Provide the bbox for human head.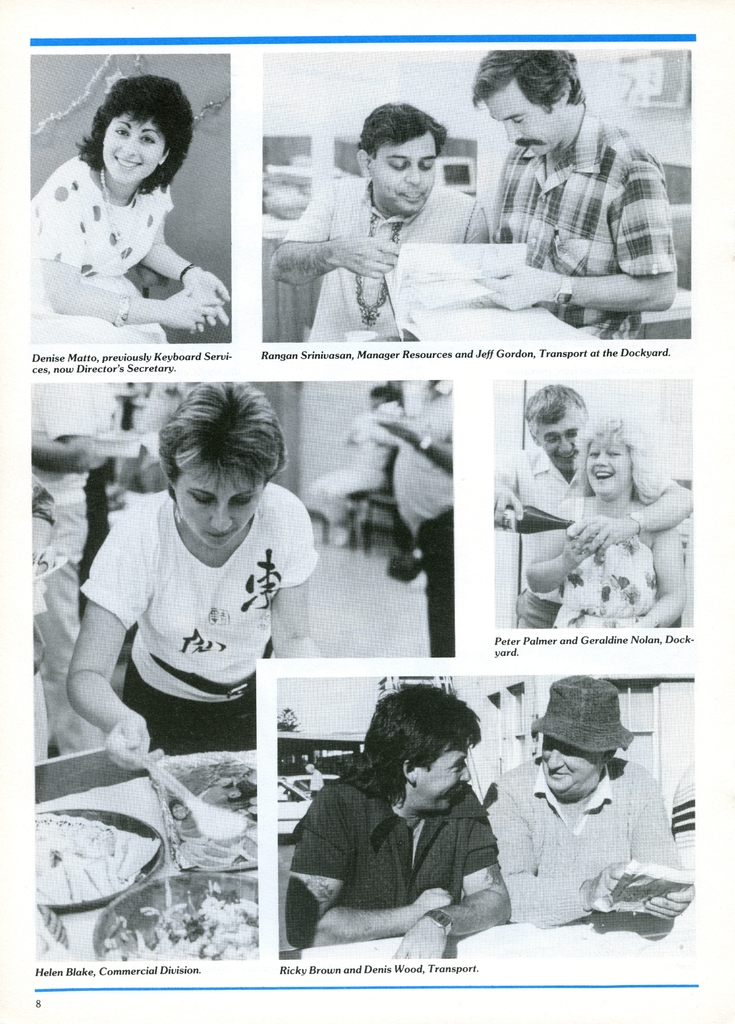
<bbox>356, 97, 452, 207</bbox>.
